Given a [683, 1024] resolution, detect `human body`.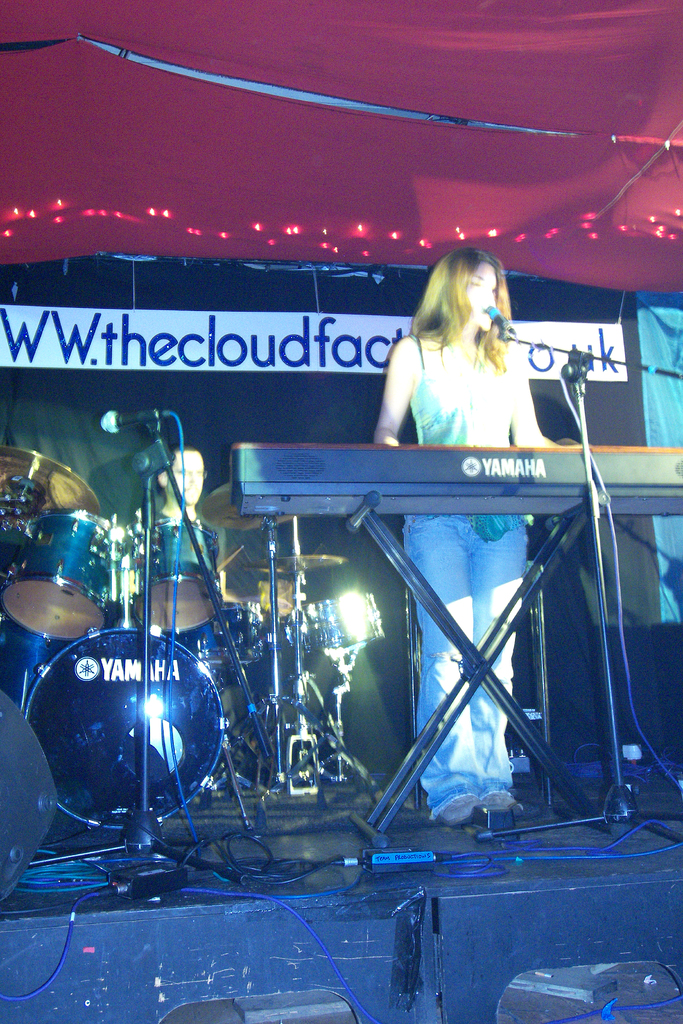
133 505 229 643.
